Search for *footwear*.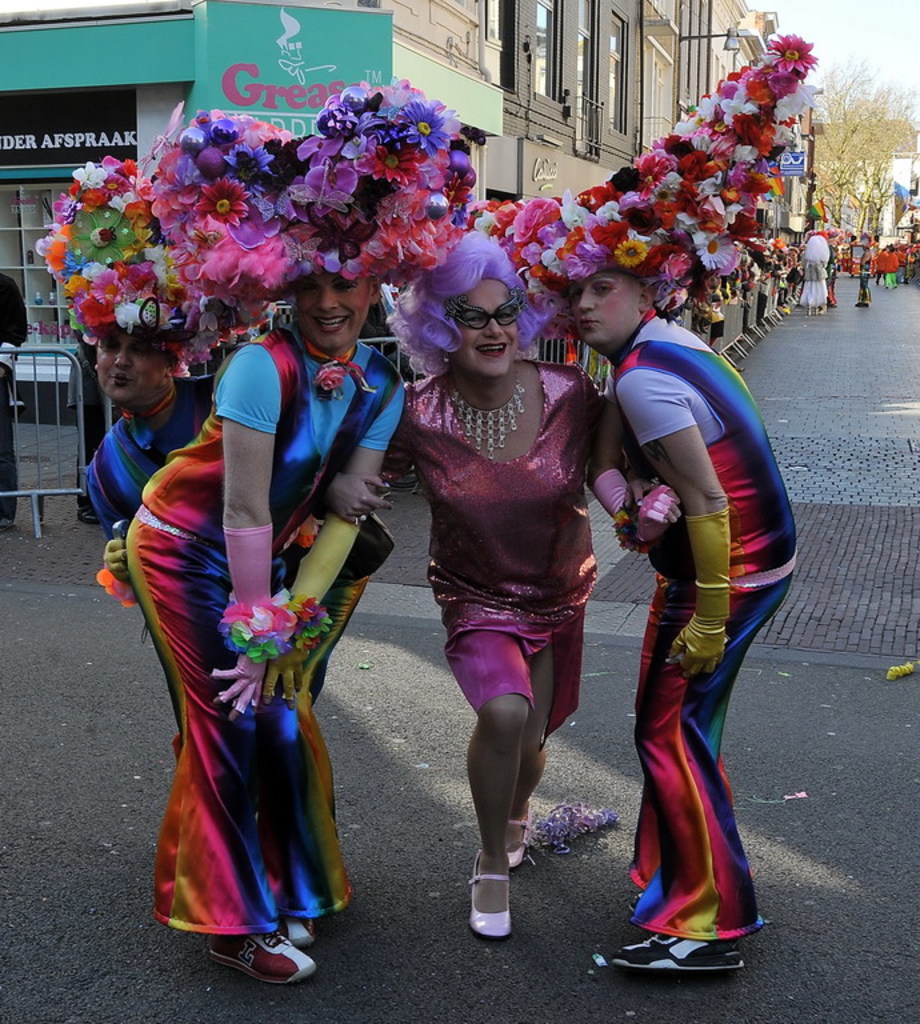
Found at rect(599, 928, 744, 979).
